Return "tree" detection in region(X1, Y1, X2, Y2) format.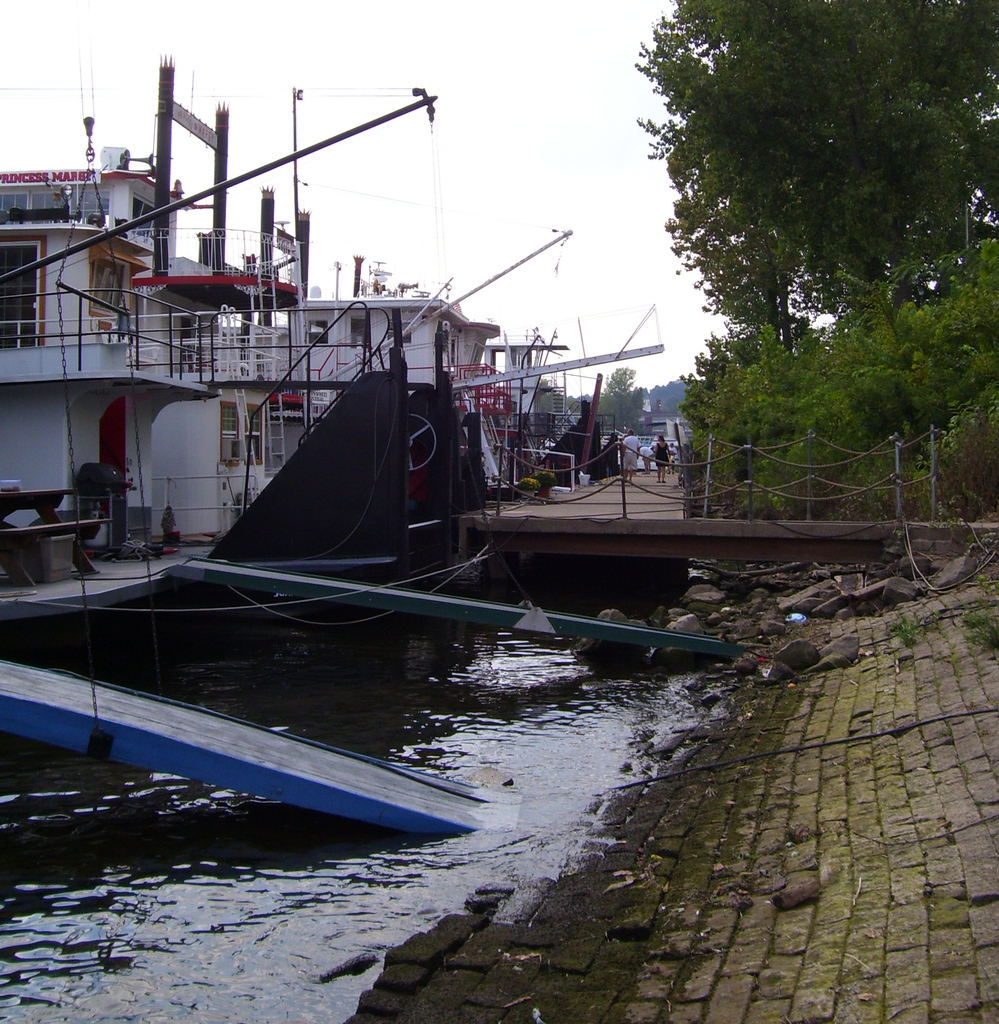
region(650, 0, 998, 295).
